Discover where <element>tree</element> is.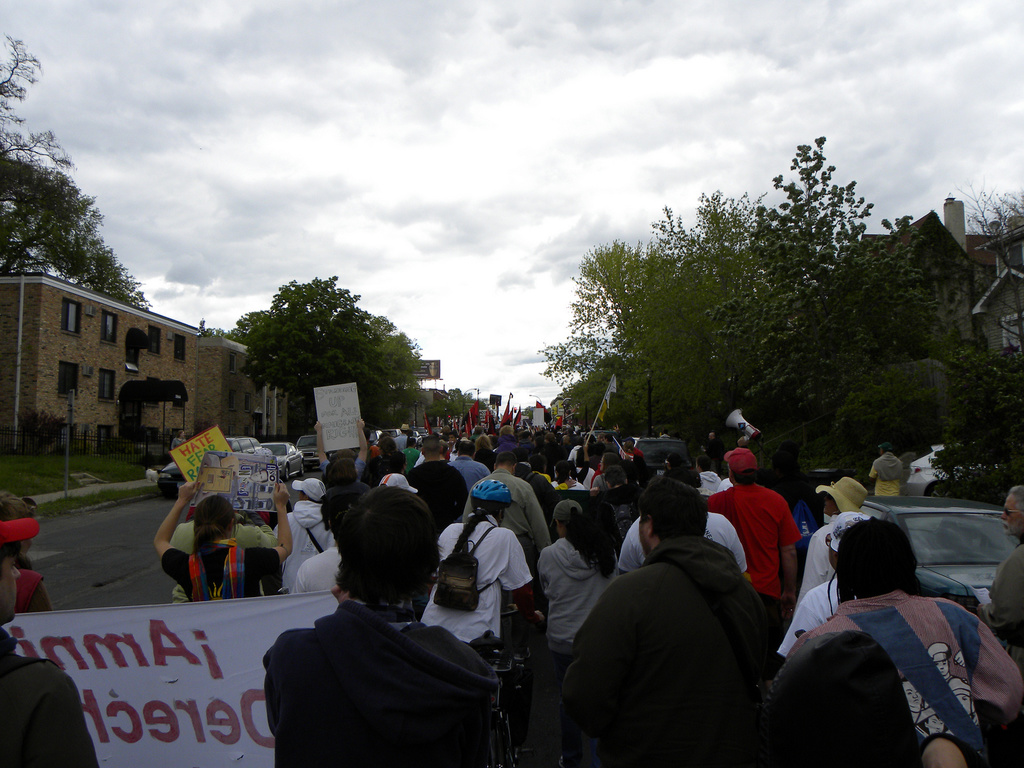
Discovered at 516 396 557 447.
